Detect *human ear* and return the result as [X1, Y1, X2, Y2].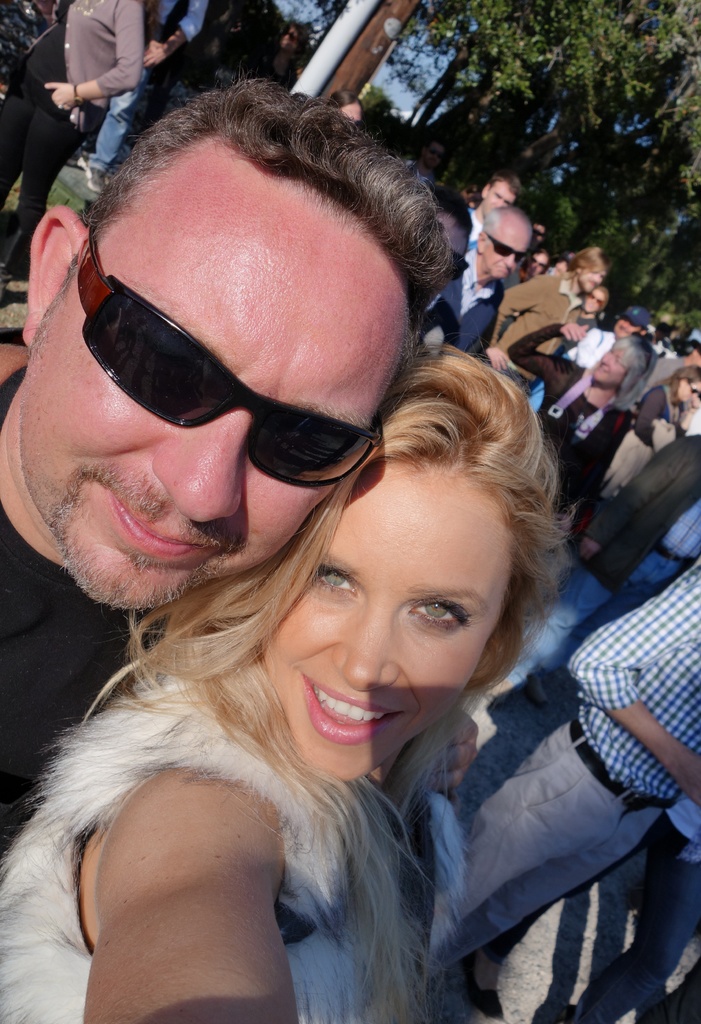
[22, 208, 87, 349].
